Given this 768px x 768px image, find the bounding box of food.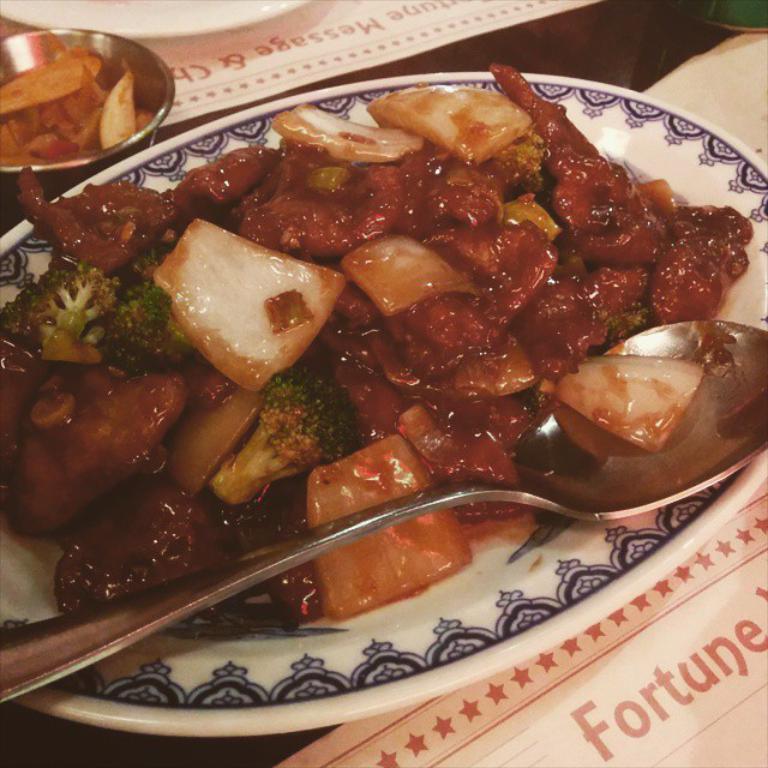
bbox=(0, 60, 751, 648).
